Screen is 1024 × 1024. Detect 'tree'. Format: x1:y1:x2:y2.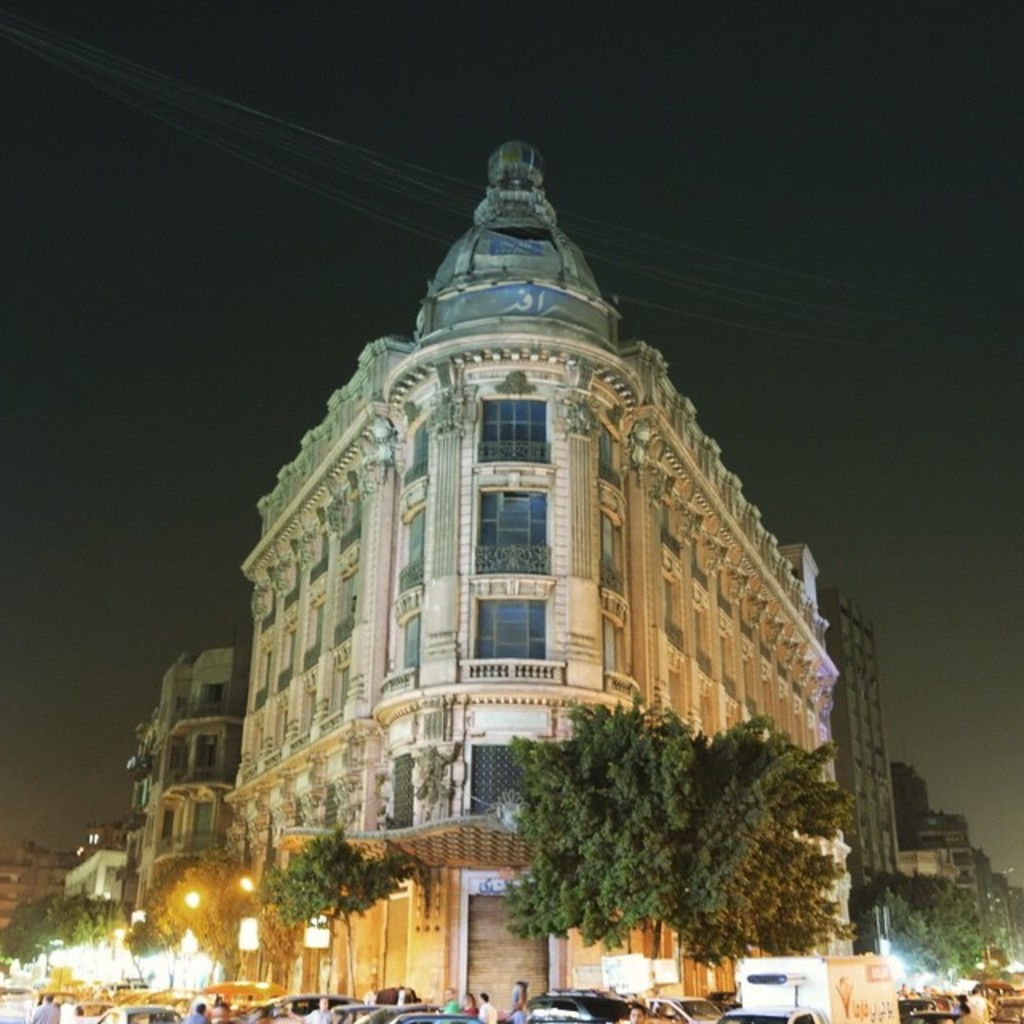
246:834:413:997.
